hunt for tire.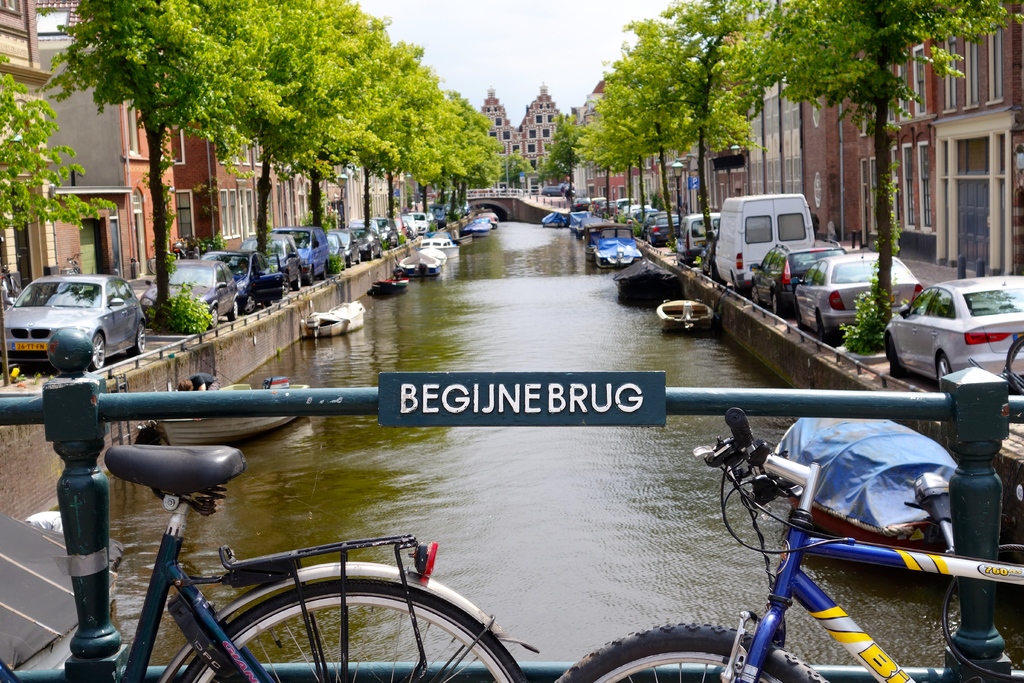
Hunted down at <bbox>746, 282, 760, 311</bbox>.
